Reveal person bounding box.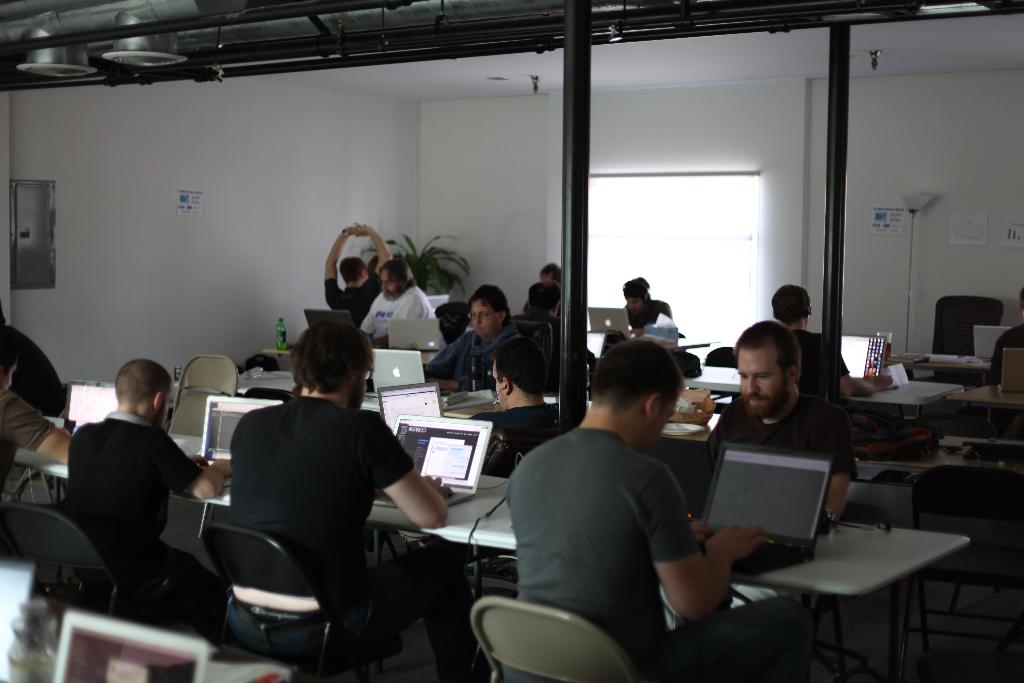
Revealed: (459, 339, 569, 484).
